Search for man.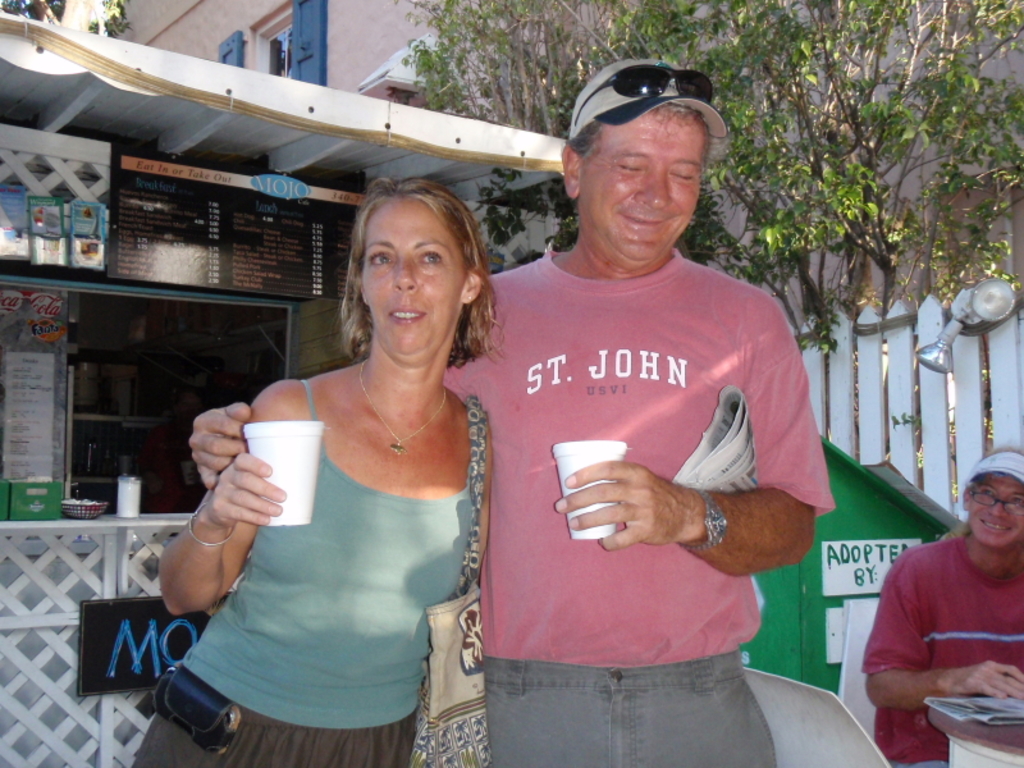
Found at rect(189, 59, 842, 767).
